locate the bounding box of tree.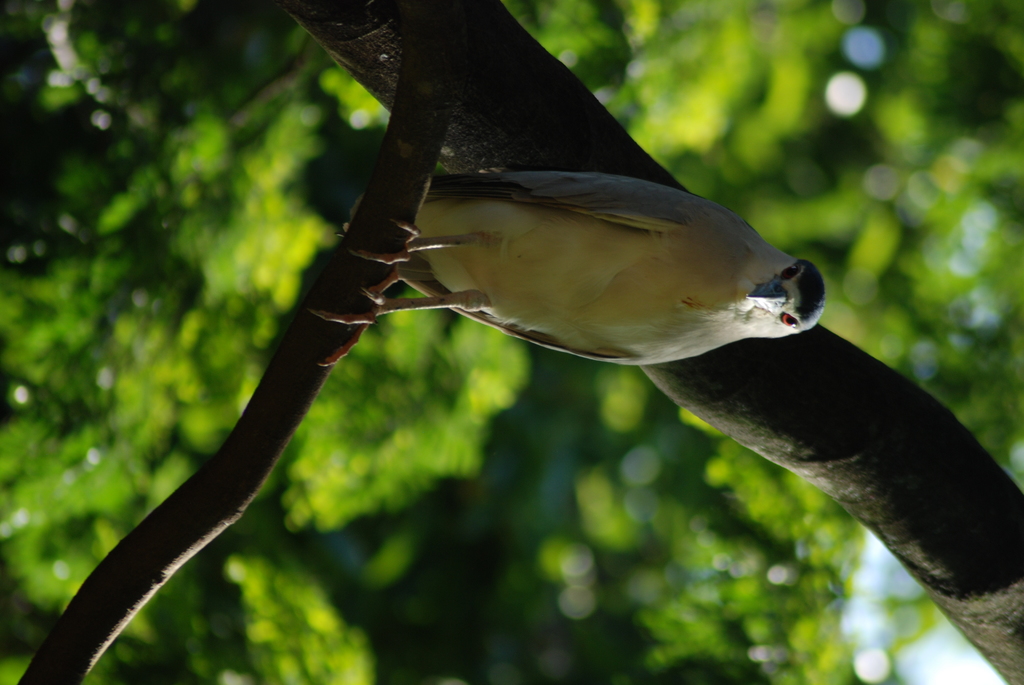
Bounding box: {"x1": 0, "y1": 3, "x2": 1023, "y2": 654}.
